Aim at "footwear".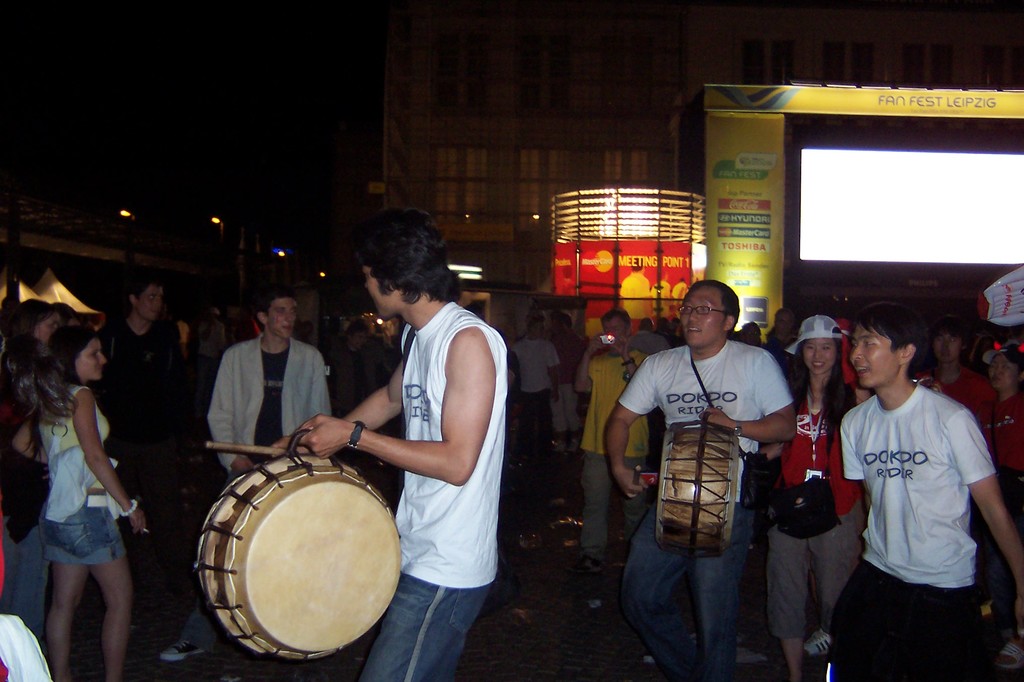
Aimed at select_region(209, 665, 255, 681).
